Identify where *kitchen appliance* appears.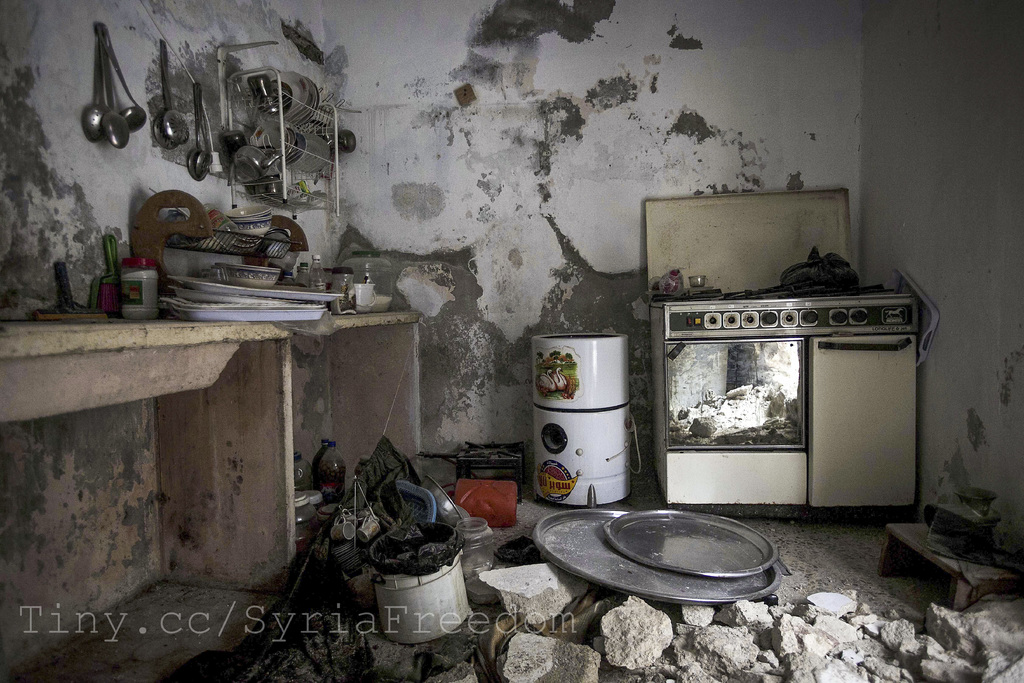
Appears at <box>545,339,639,531</box>.
